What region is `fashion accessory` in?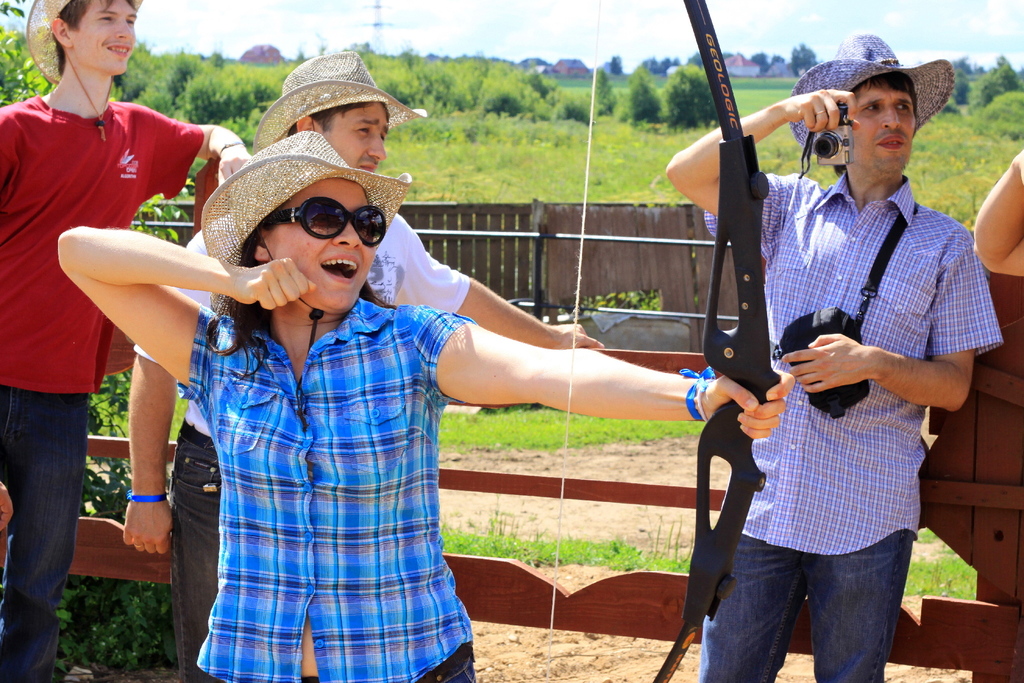
[x1=248, y1=49, x2=431, y2=160].
